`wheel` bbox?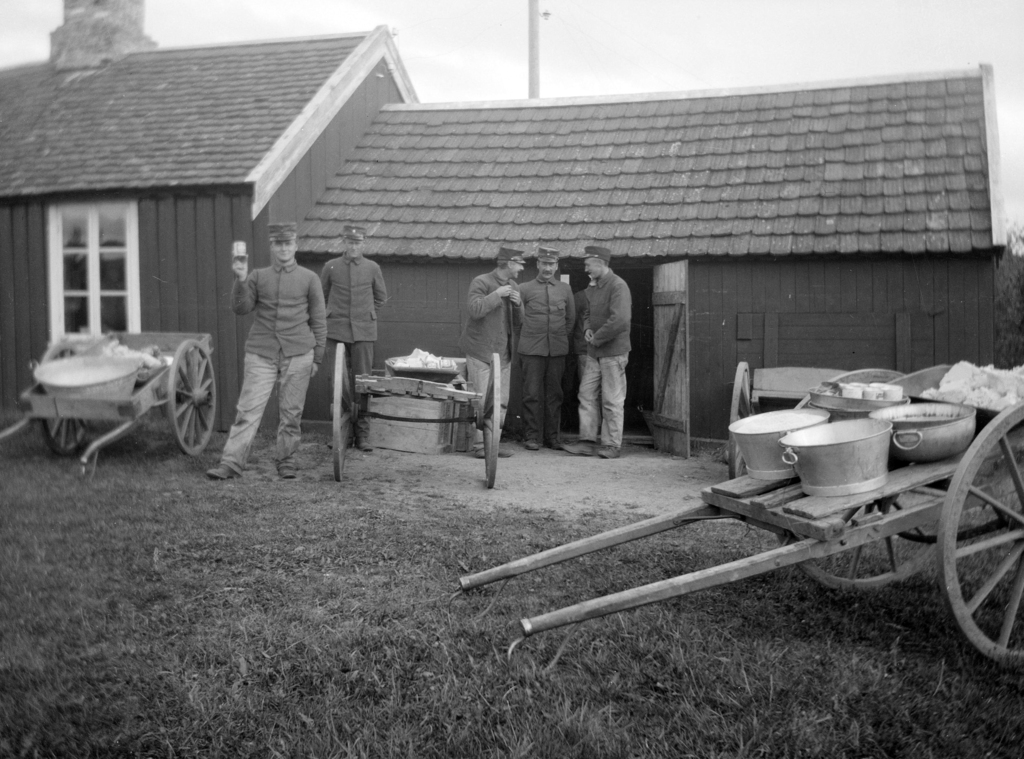
bbox=[937, 403, 1023, 669]
